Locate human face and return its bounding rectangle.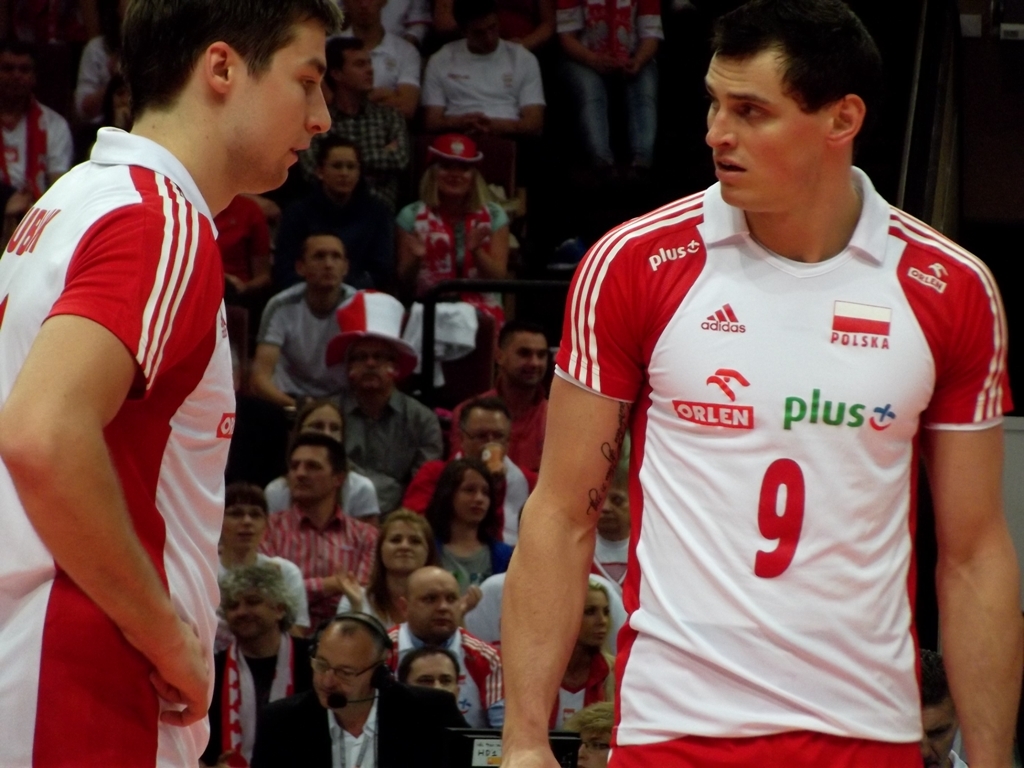
l=232, t=28, r=330, b=202.
